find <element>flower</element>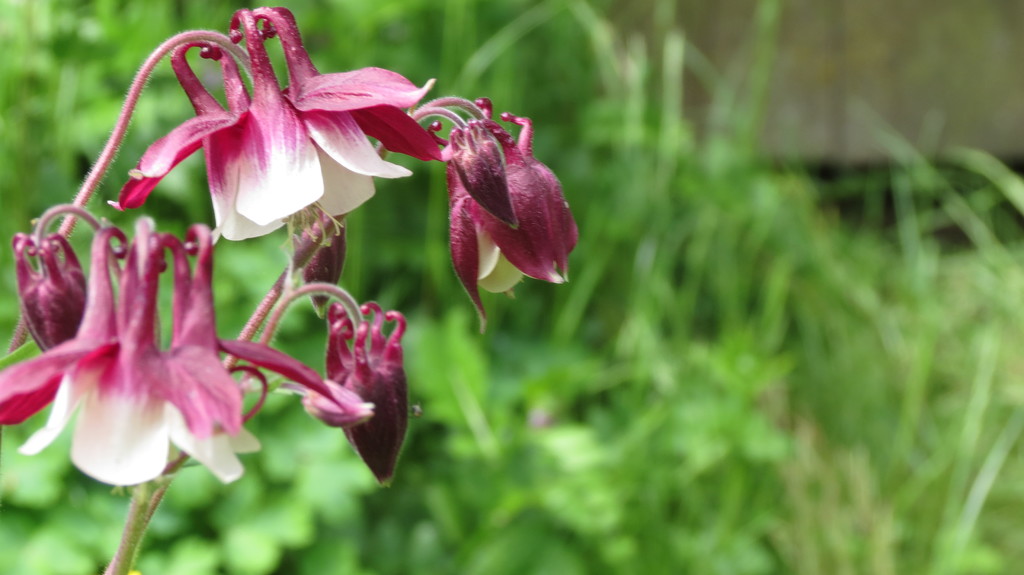
(112, 4, 441, 243)
